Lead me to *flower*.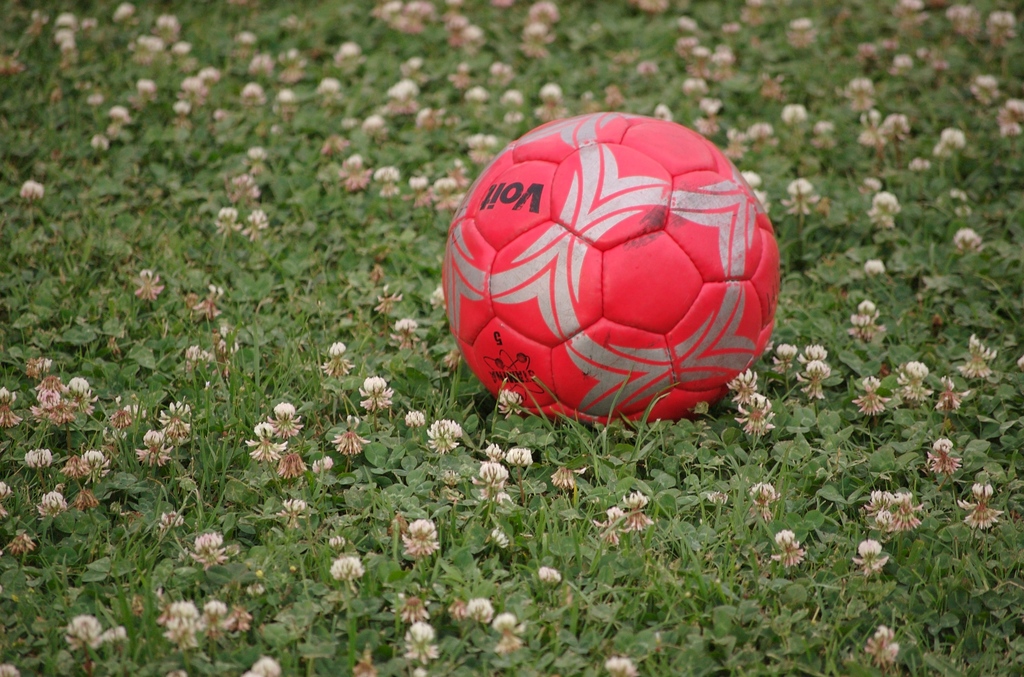
Lead to <box>896,51,917,74</box>.
